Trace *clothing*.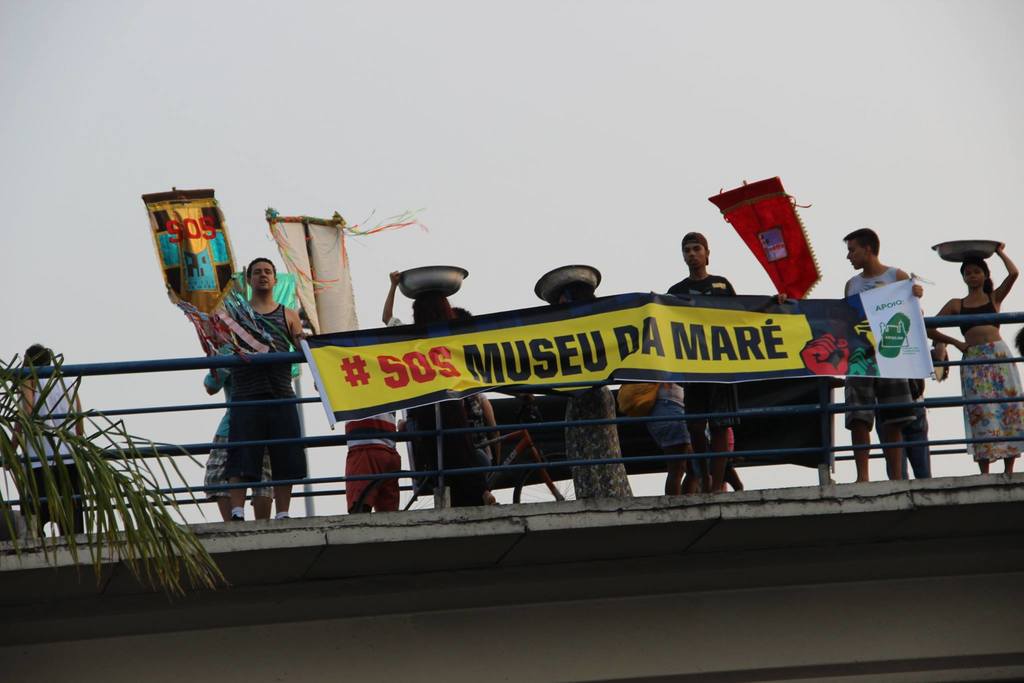
Traced to 563,383,632,502.
